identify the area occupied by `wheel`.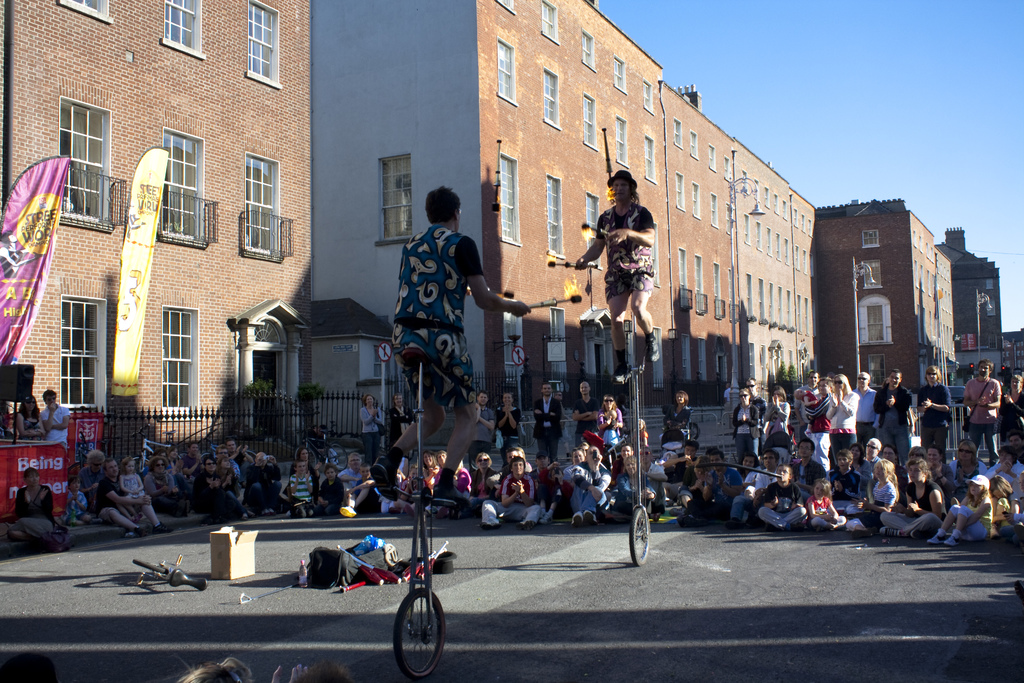
Area: detection(132, 555, 168, 577).
